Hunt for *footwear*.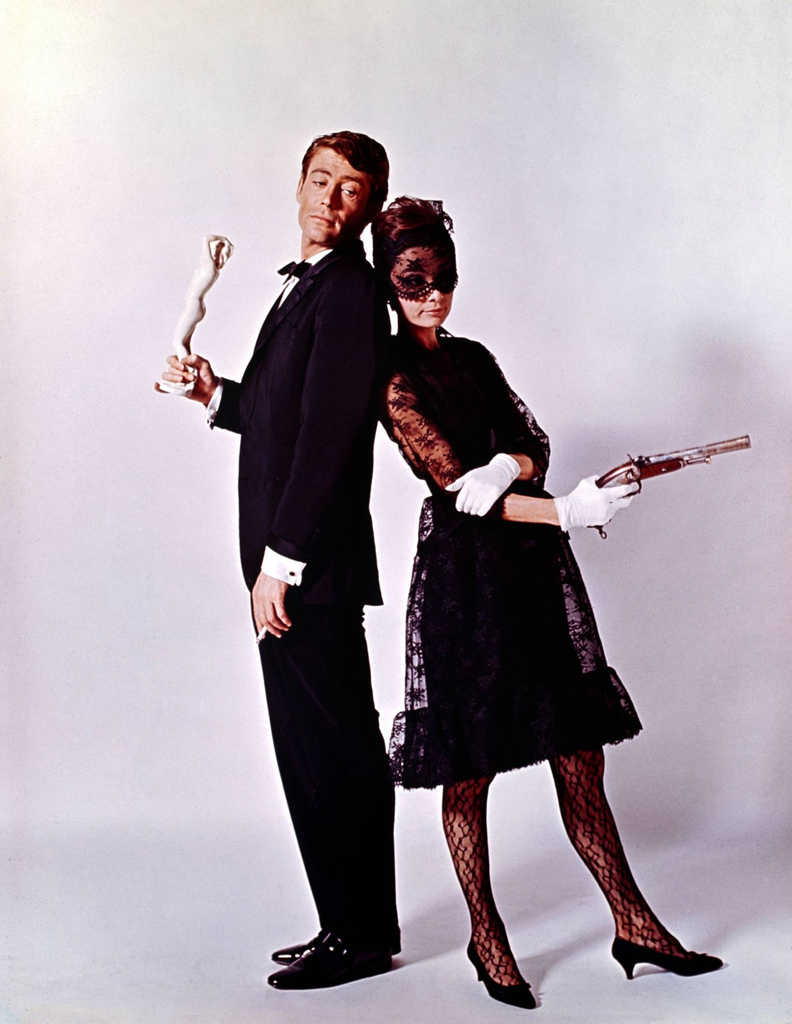
Hunted down at {"x1": 268, "y1": 926, "x2": 397, "y2": 994}.
